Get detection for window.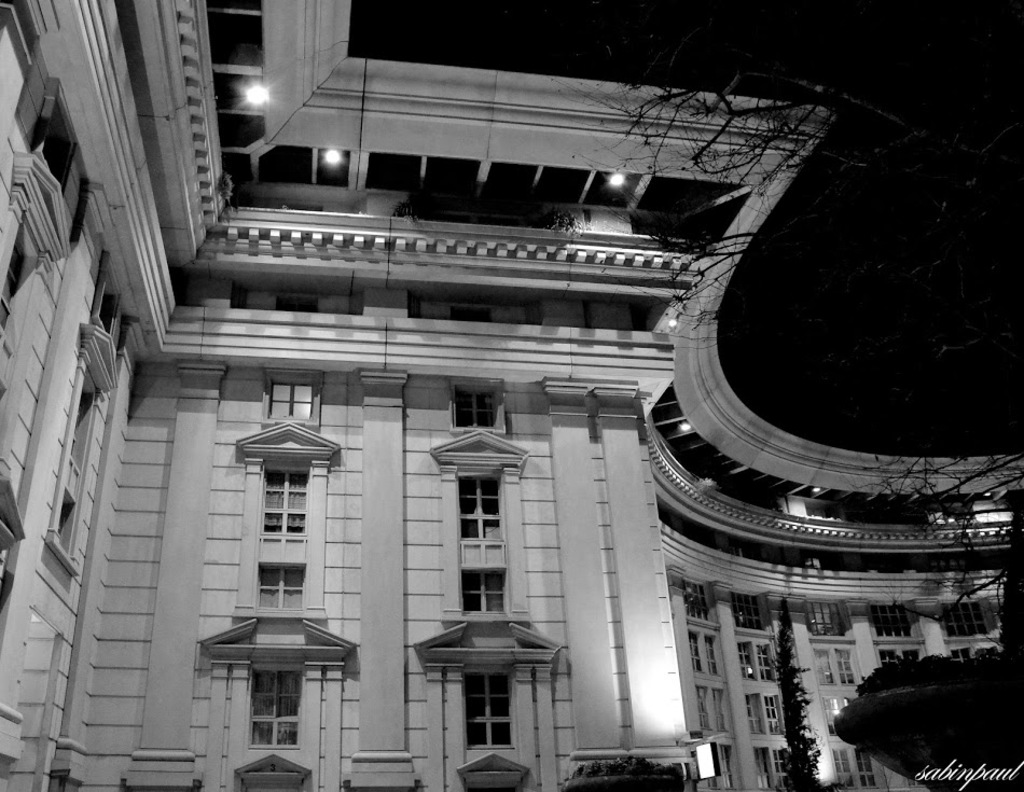
Detection: box(812, 645, 861, 689).
